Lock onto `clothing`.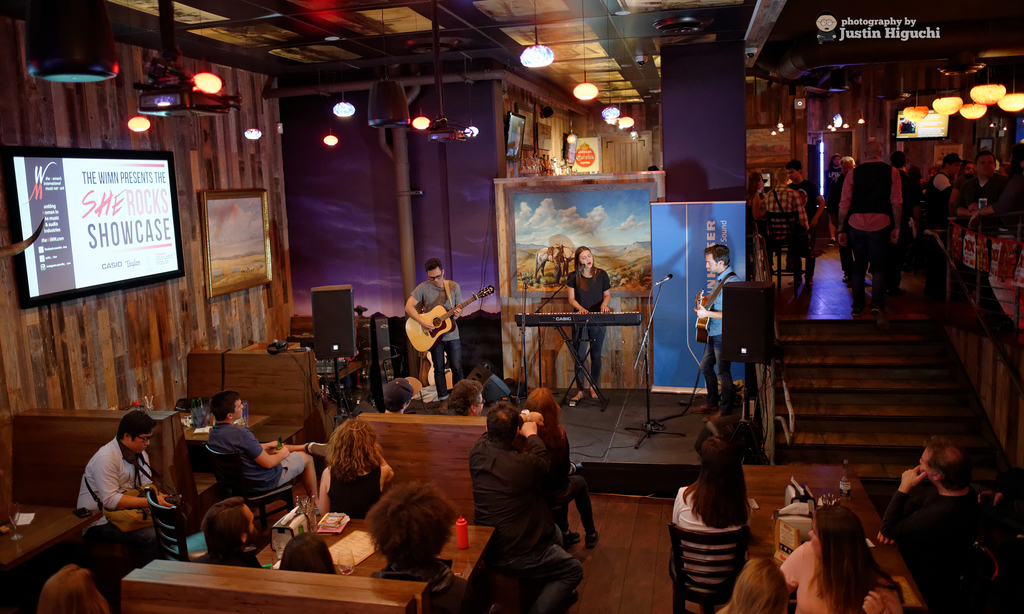
Locked: [426, 267, 444, 291].
